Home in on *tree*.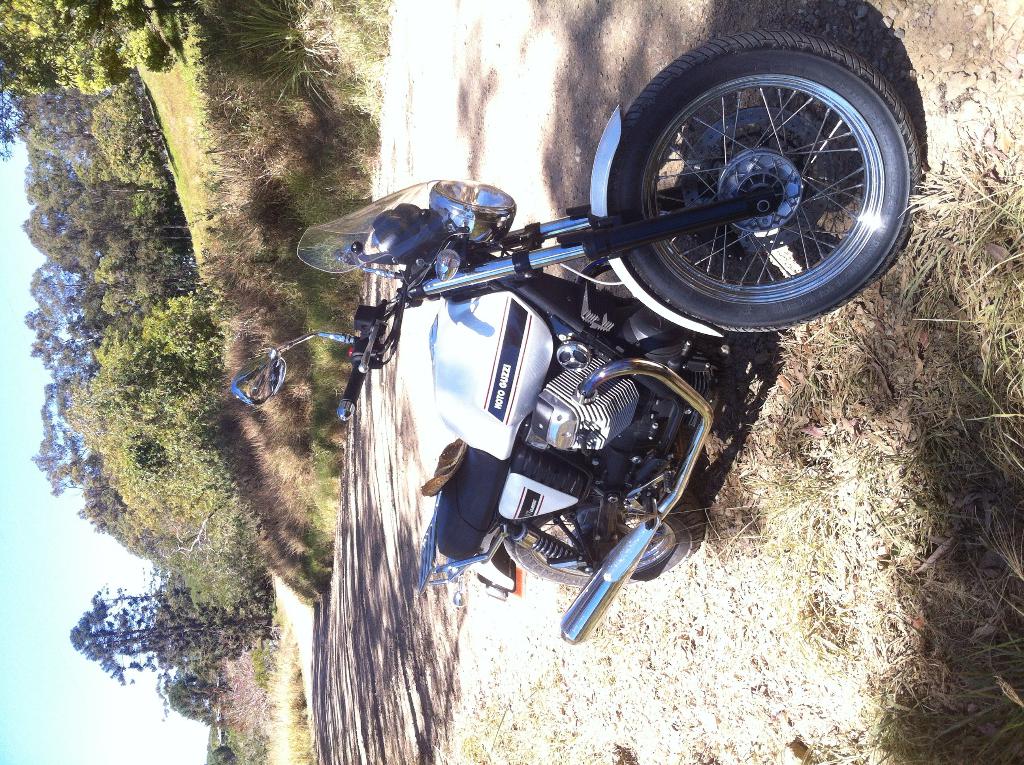
Homed in at x1=26, y1=259, x2=111, y2=386.
